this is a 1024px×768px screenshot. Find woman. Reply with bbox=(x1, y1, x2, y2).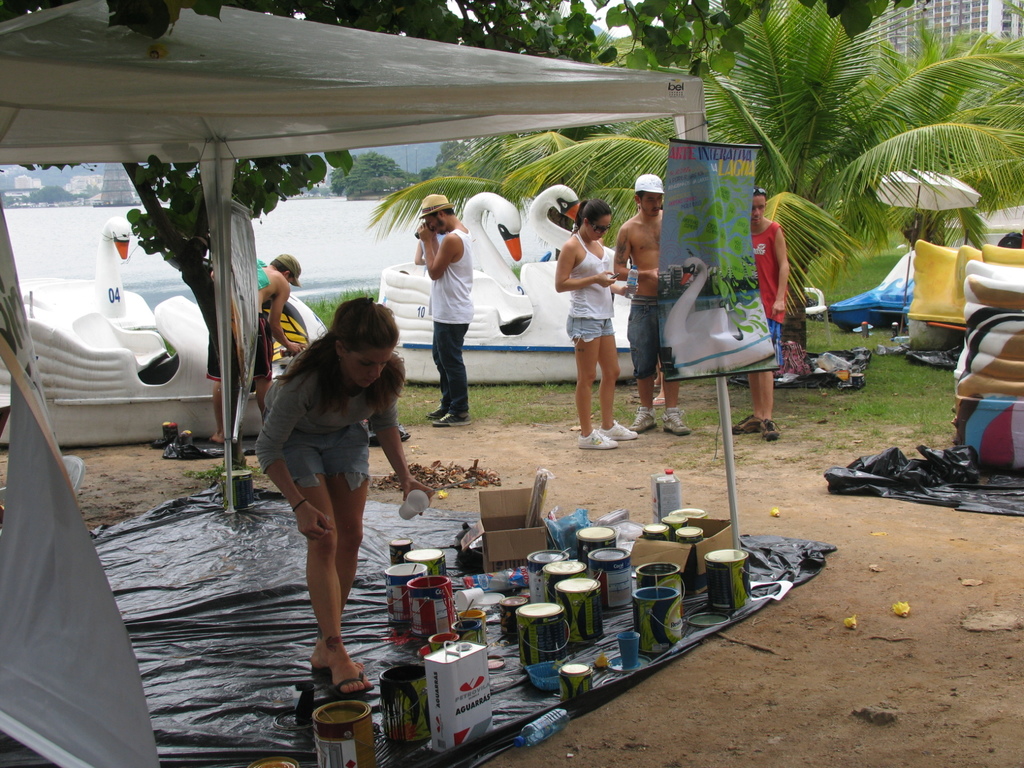
bbox=(558, 196, 637, 449).
